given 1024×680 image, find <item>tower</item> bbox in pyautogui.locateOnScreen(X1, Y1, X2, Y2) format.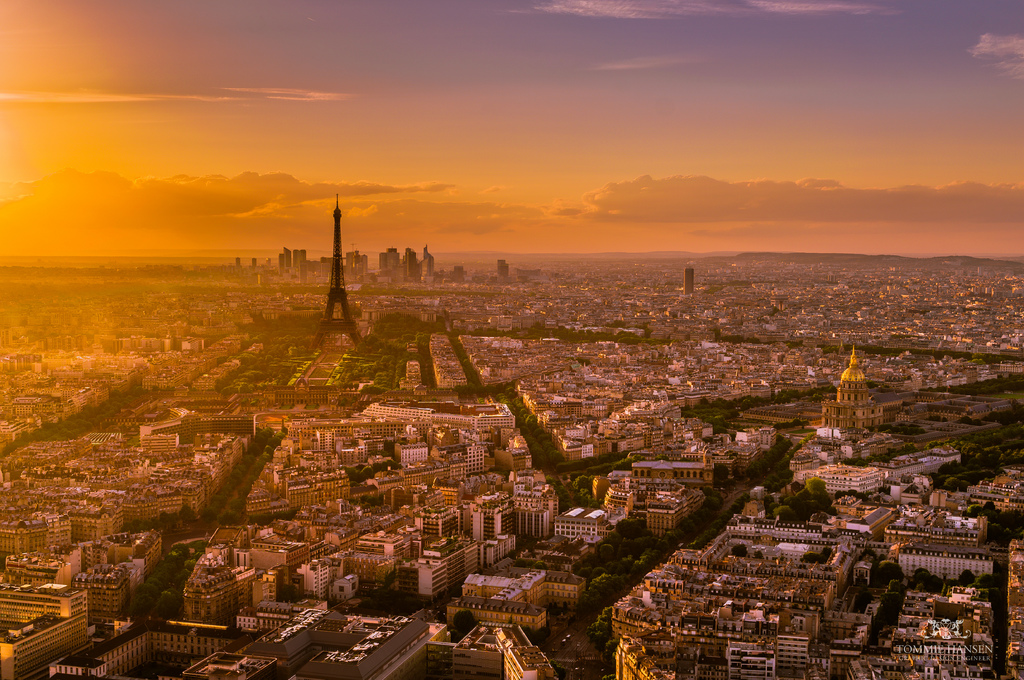
pyautogui.locateOnScreen(824, 352, 876, 423).
